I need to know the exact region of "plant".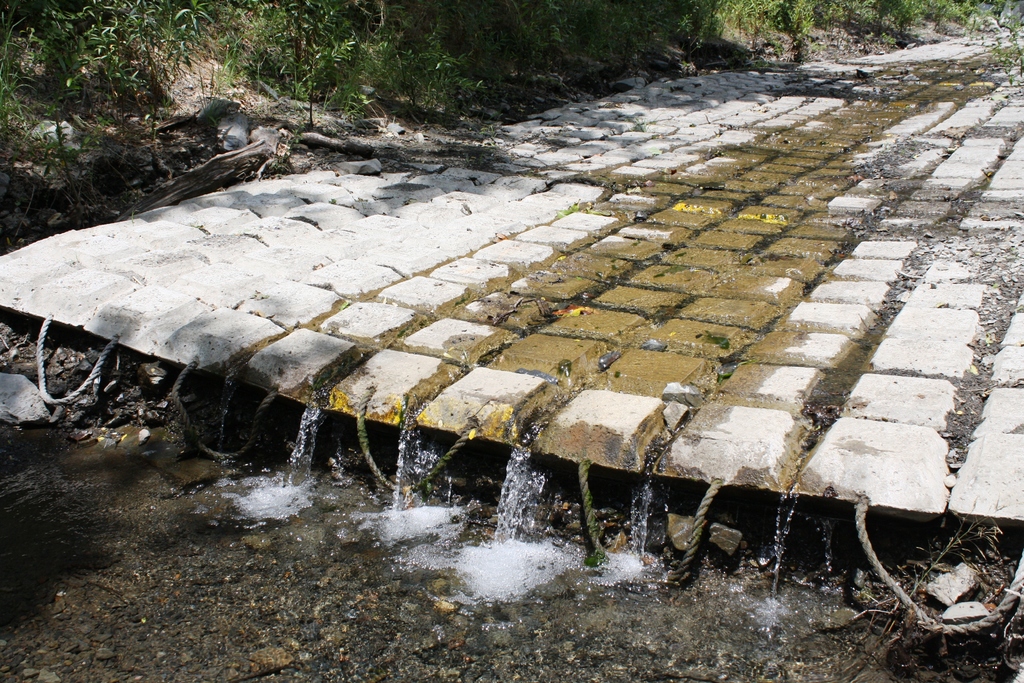
Region: BBox(852, 0, 925, 36).
